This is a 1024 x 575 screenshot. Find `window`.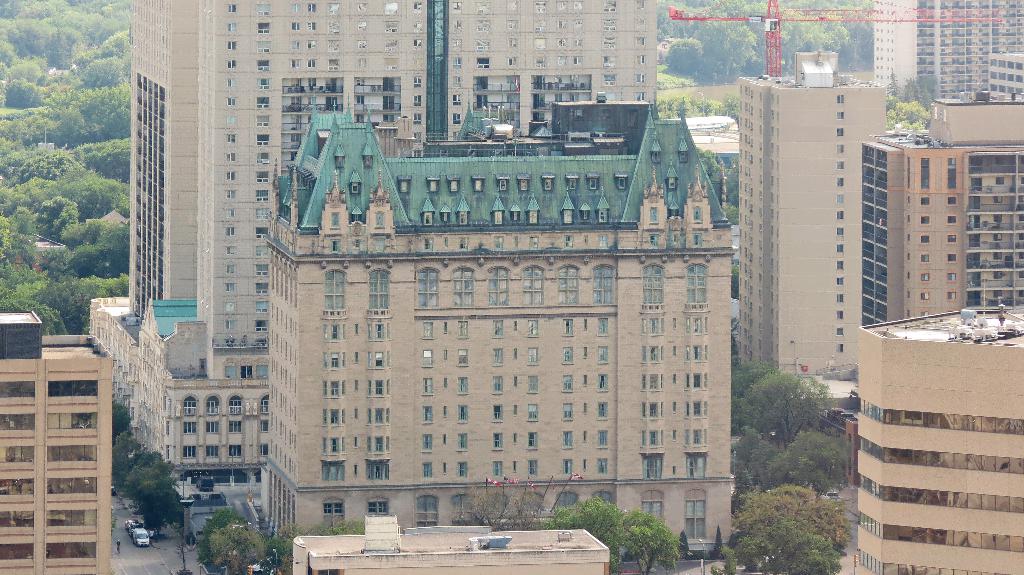
Bounding box: pyautogui.locateOnScreen(417, 266, 438, 307).
